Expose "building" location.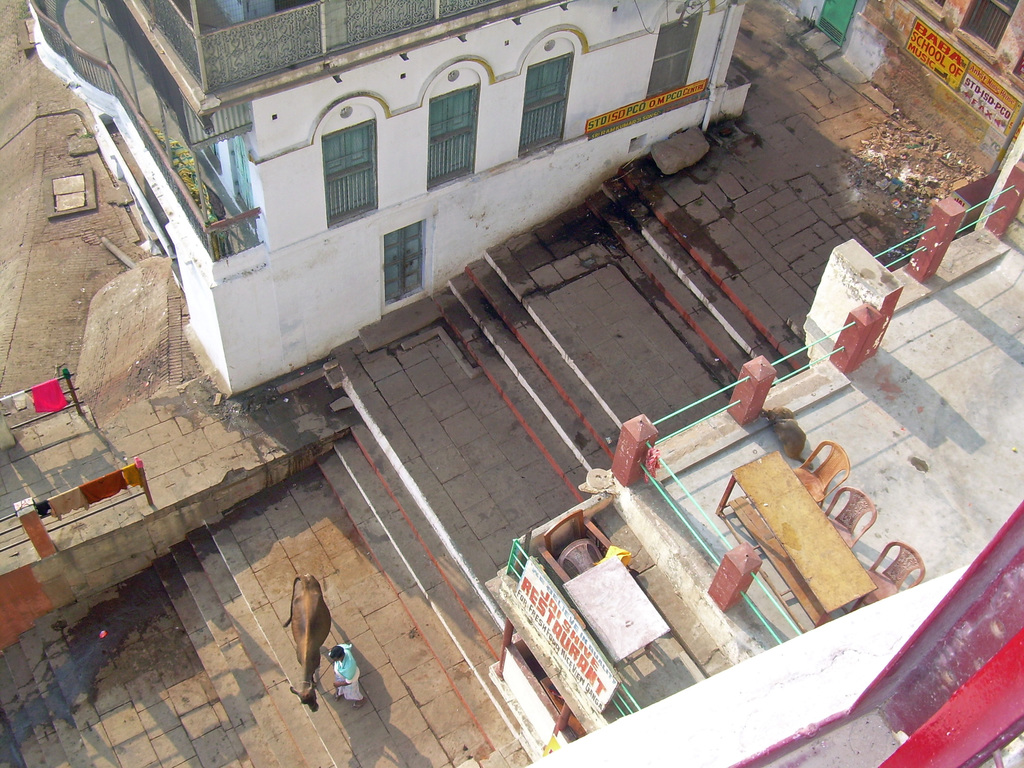
Exposed at 24:0:751:398.
